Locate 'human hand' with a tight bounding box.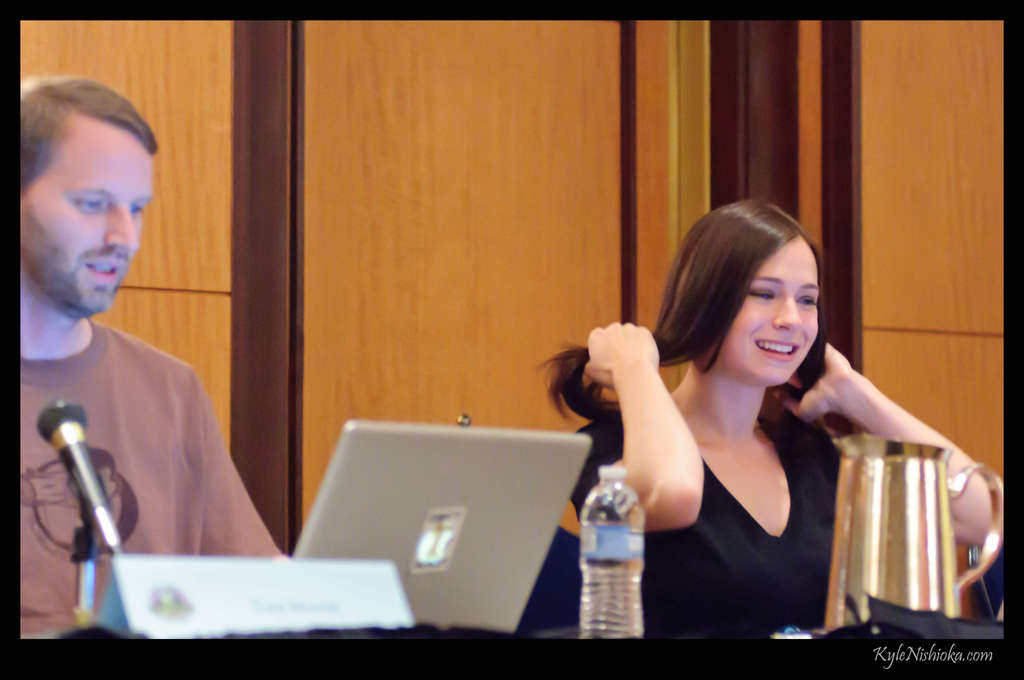
l=780, t=336, r=860, b=425.
